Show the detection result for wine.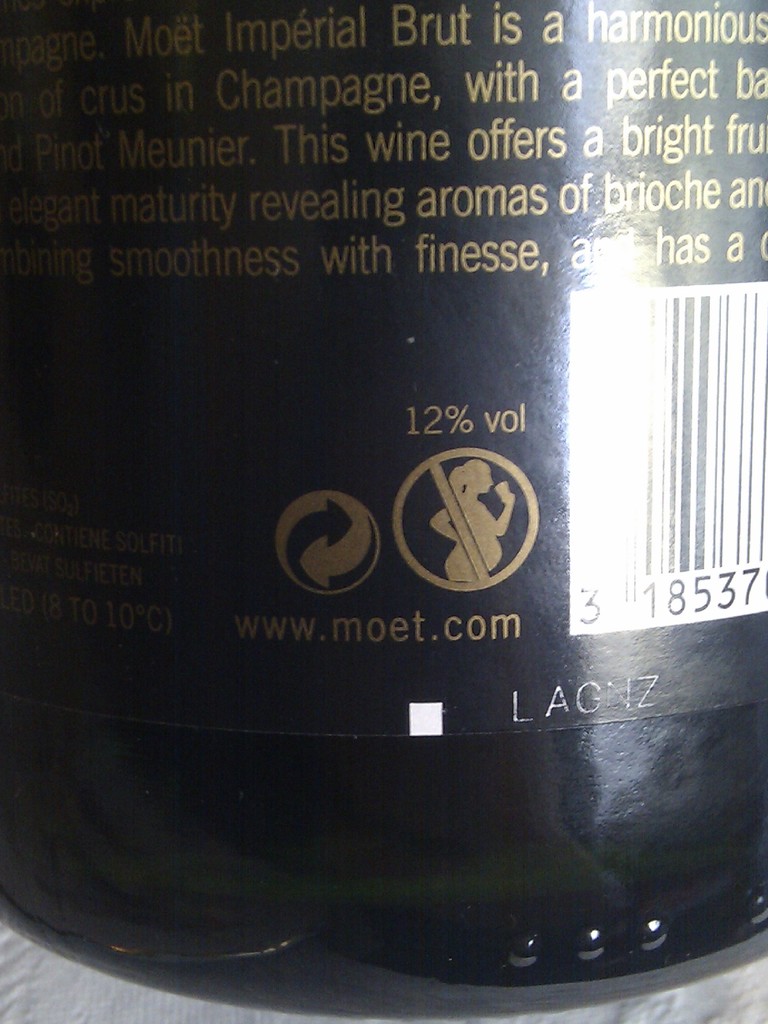
<region>0, 0, 767, 994</region>.
